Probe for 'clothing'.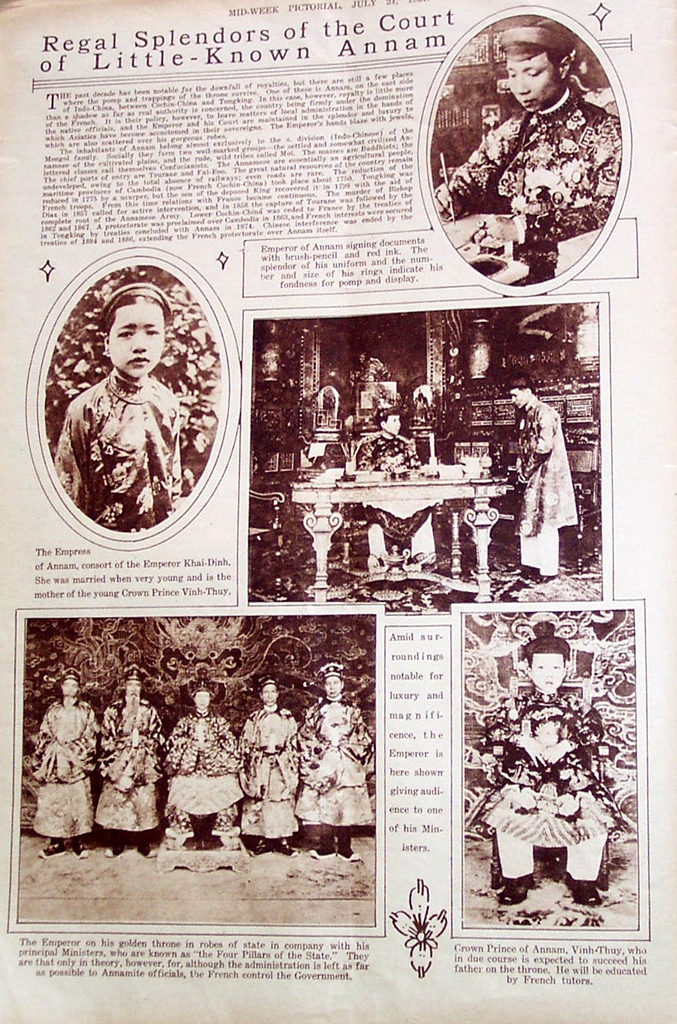
Probe result: locate(237, 702, 307, 840).
